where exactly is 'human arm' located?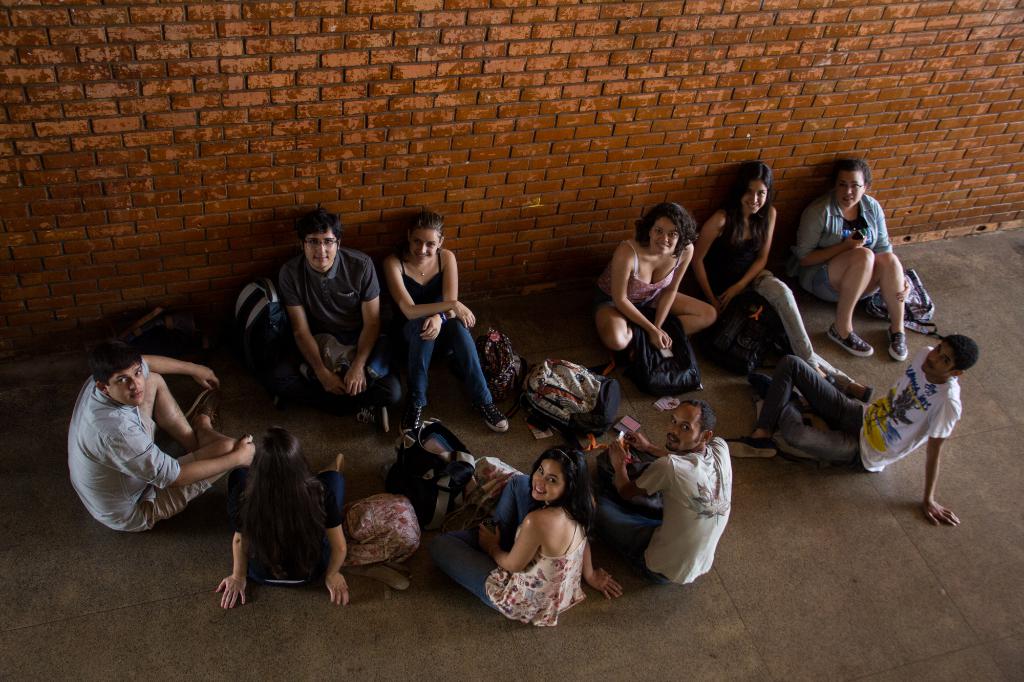
Its bounding box is 793:214:868:270.
